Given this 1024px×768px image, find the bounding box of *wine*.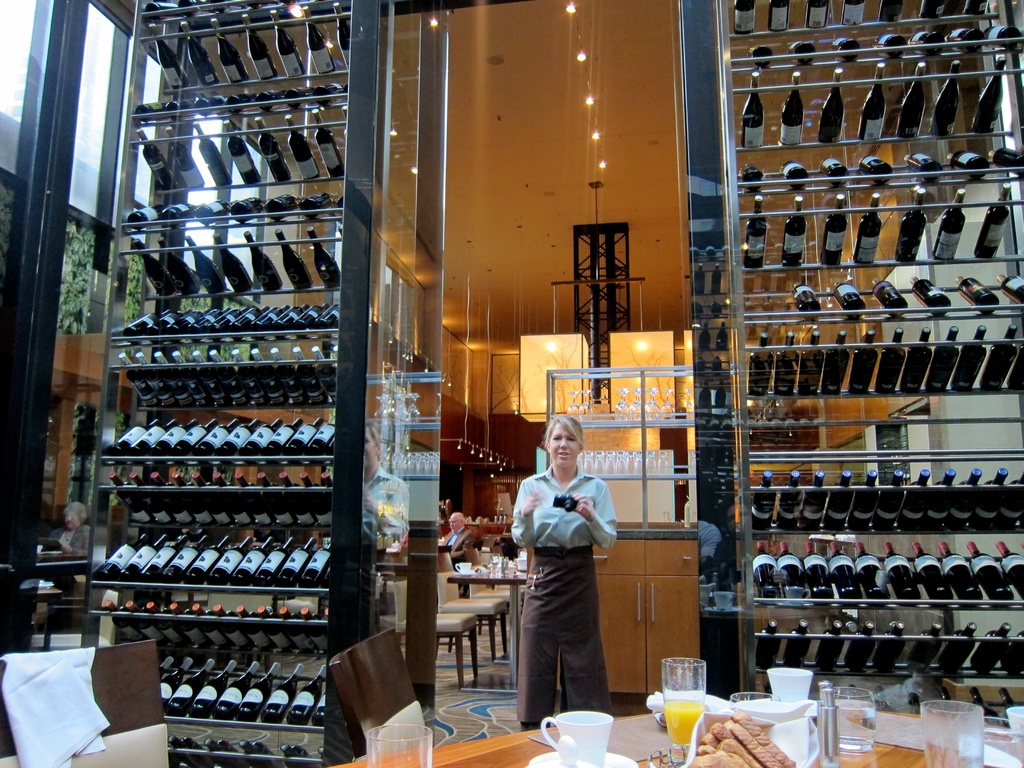
detection(237, 472, 275, 527).
